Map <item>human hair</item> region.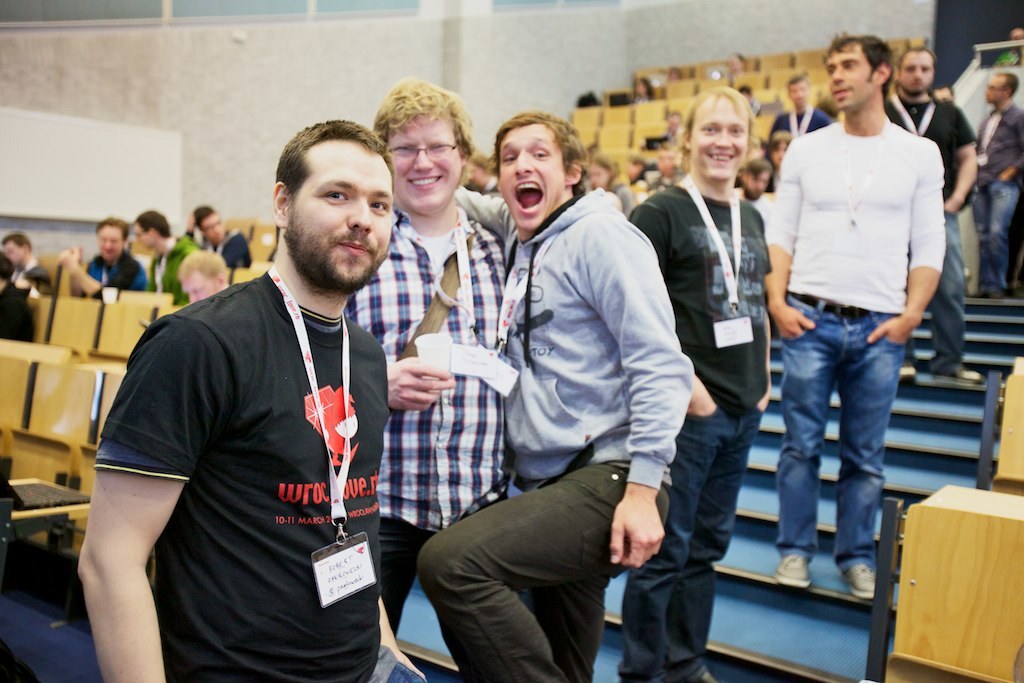
Mapped to {"left": 496, "top": 116, "right": 586, "bottom": 191}.
